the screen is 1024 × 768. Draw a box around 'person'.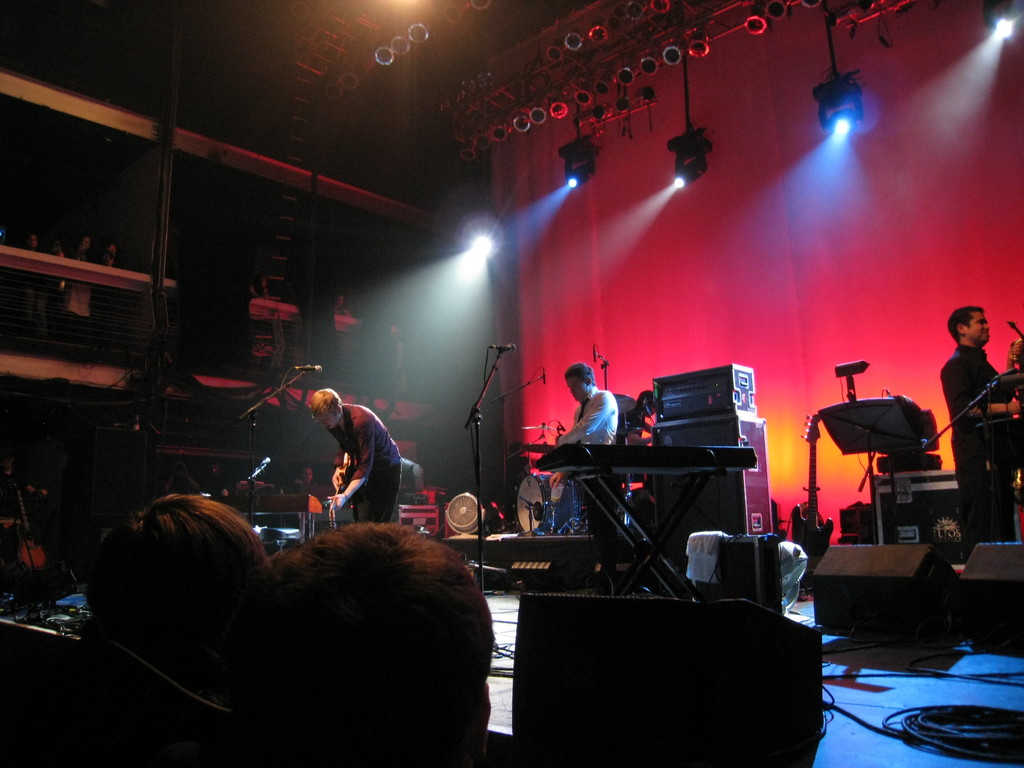
box(548, 363, 624, 532).
